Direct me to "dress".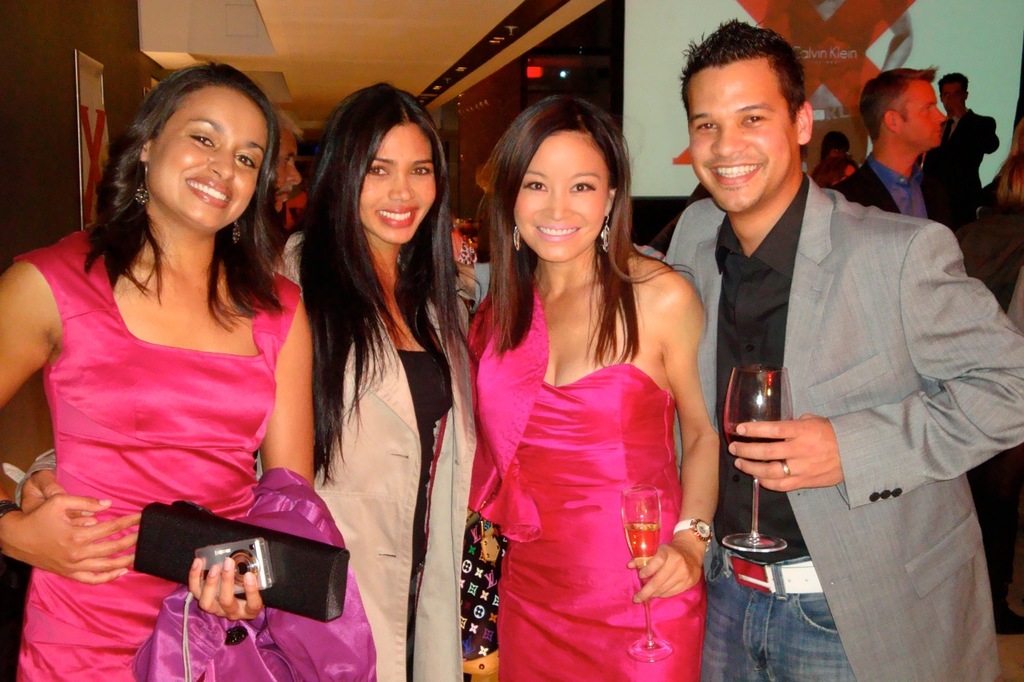
Direction: BBox(10, 225, 299, 681).
